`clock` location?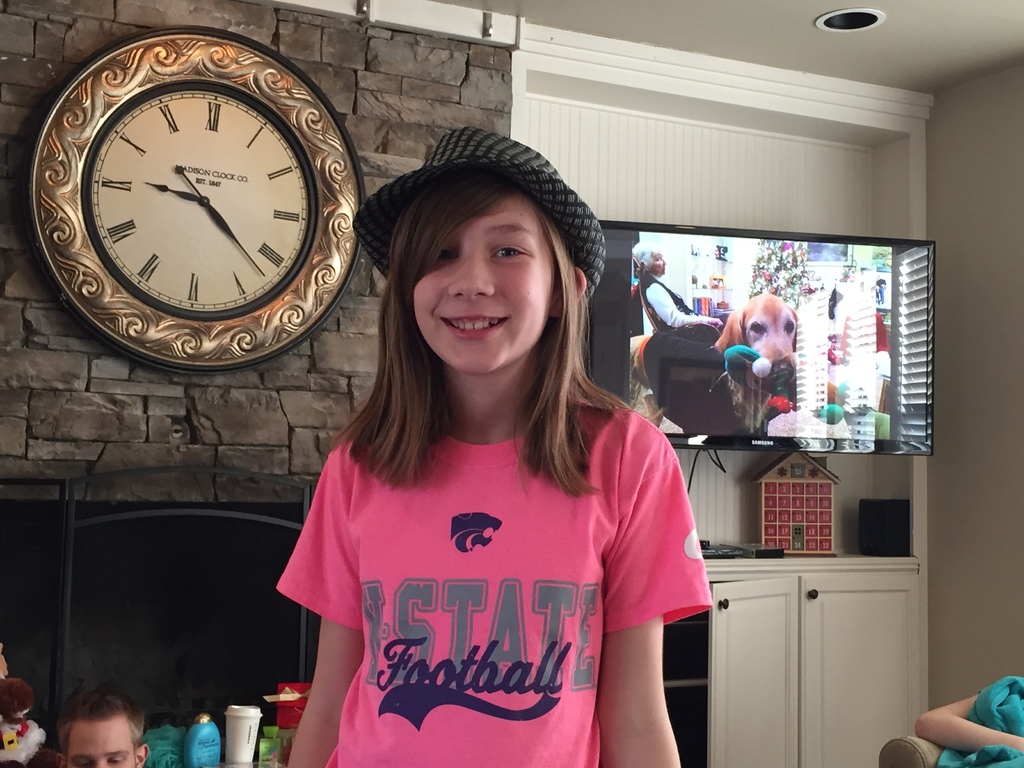
x1=36 y1=29 x2=365 y2=364
